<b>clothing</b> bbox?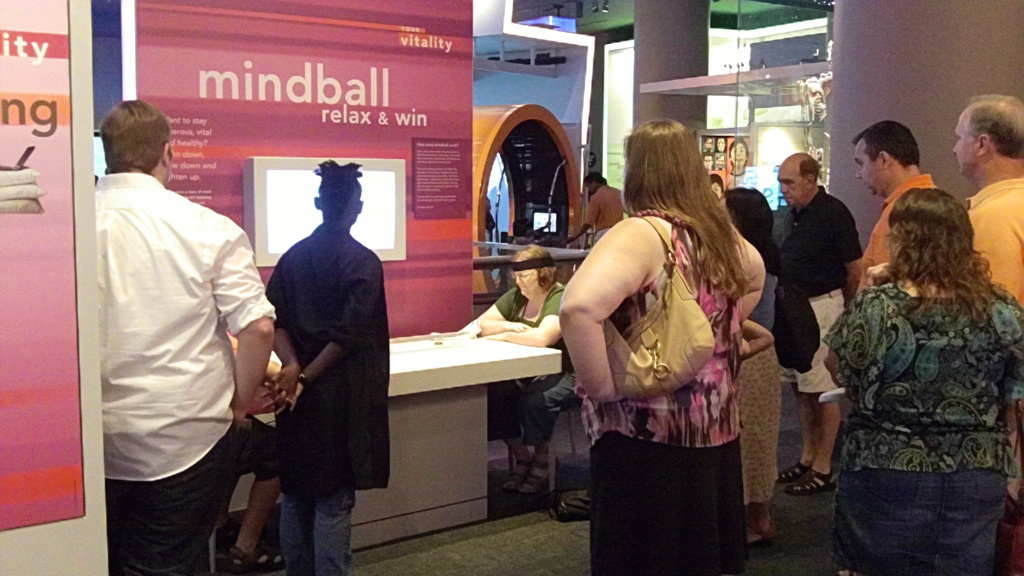
bbox=(218, 417, 289, 479)
